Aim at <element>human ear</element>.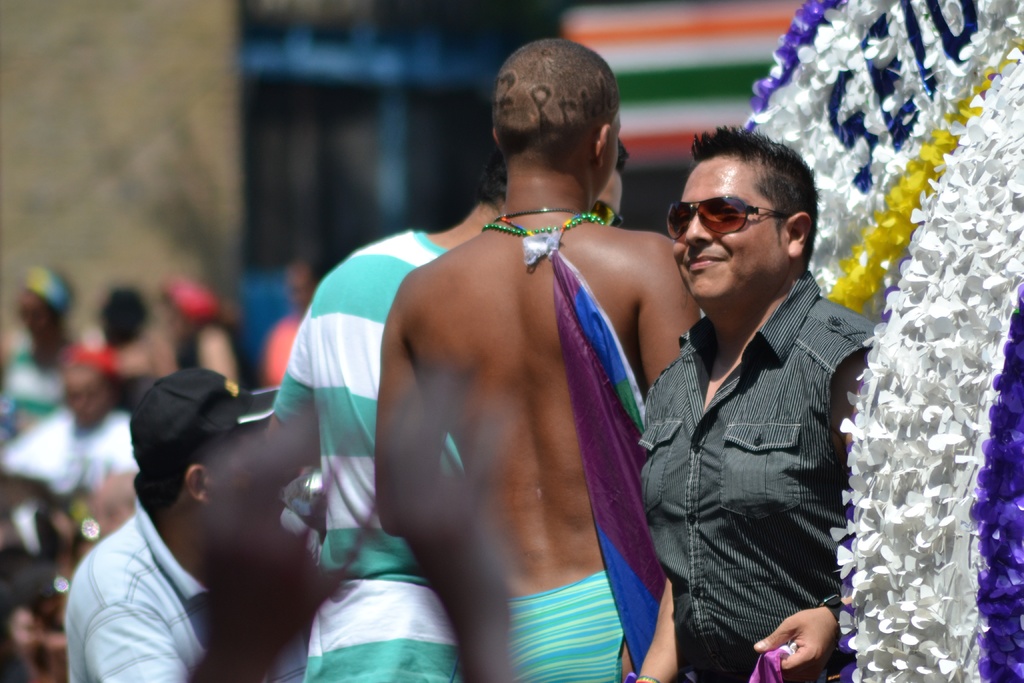
Aimed at BBox(181, 462, 210, 508).
